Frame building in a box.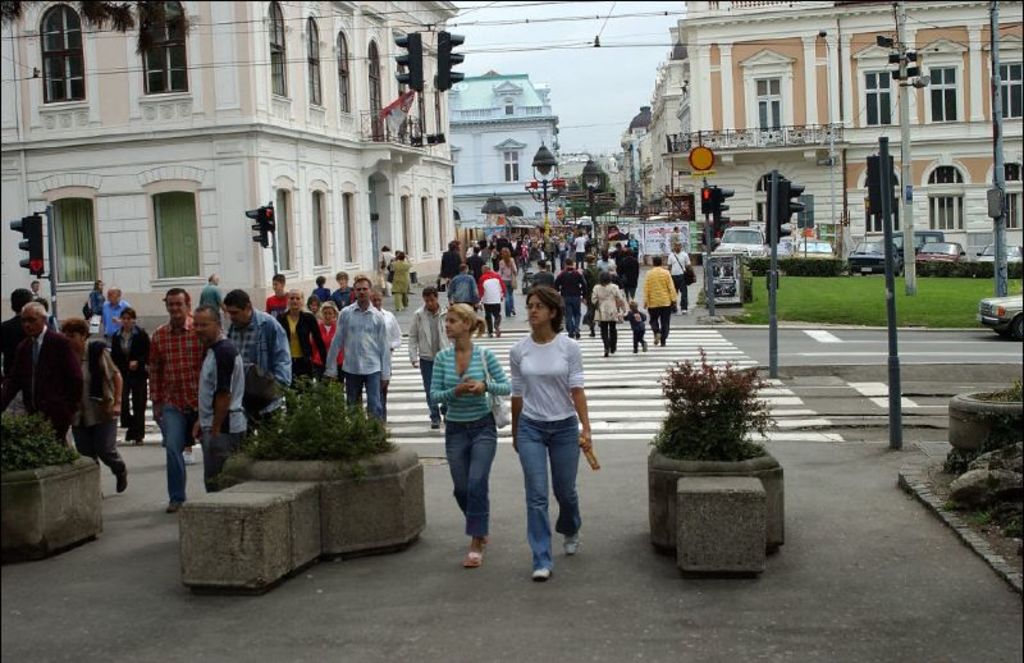
locate(632, 0, 1023, 268).
